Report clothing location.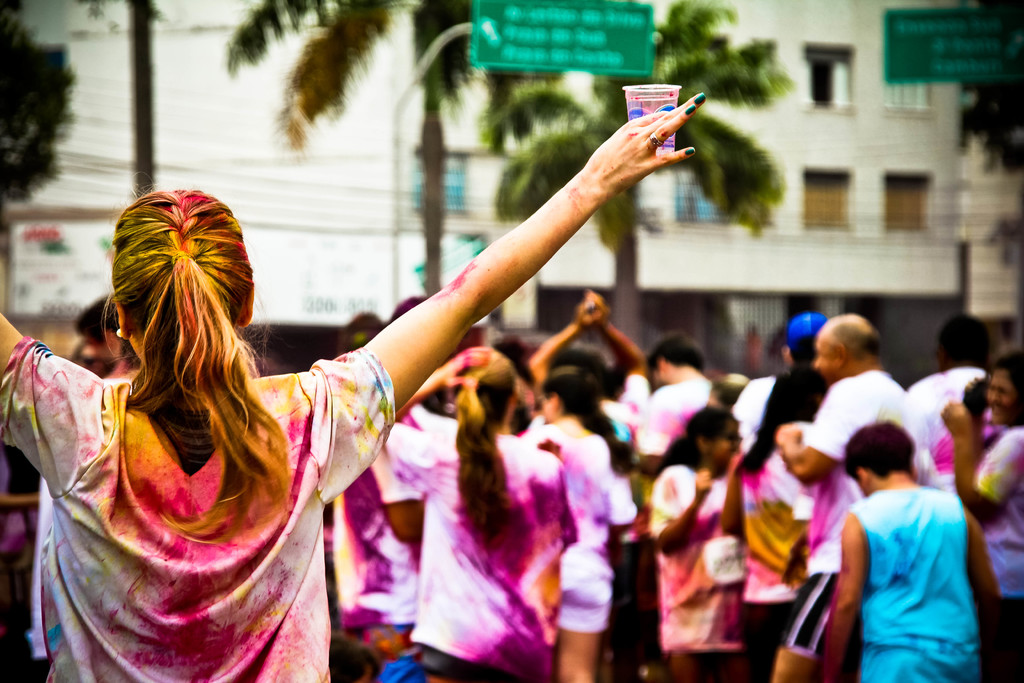
Report: pyautogui.locateOnScreen(822, 477, 1003, 682).
